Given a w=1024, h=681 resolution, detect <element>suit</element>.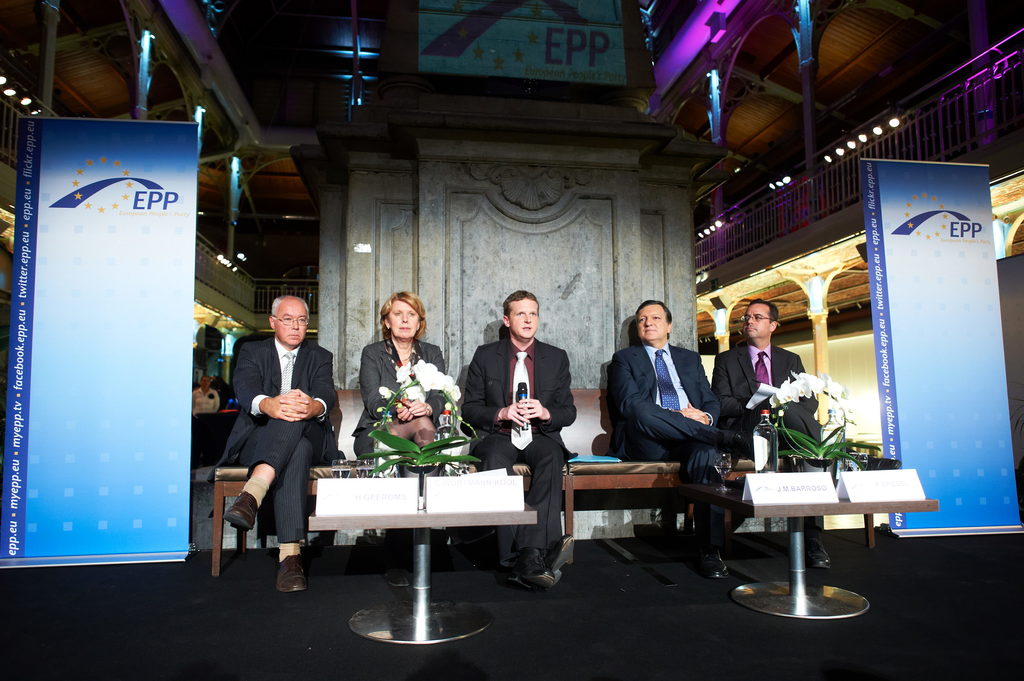
crop(604, 332, 721, 557).
